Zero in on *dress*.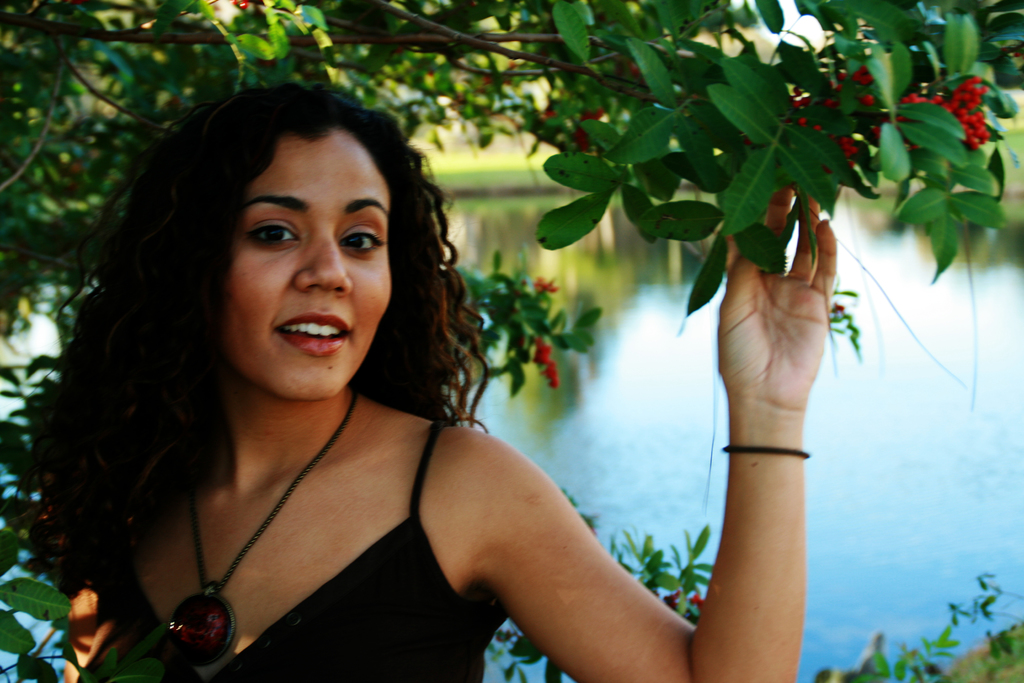
Zeroed in: [left=91, top=422, right=513, bottom=682].
